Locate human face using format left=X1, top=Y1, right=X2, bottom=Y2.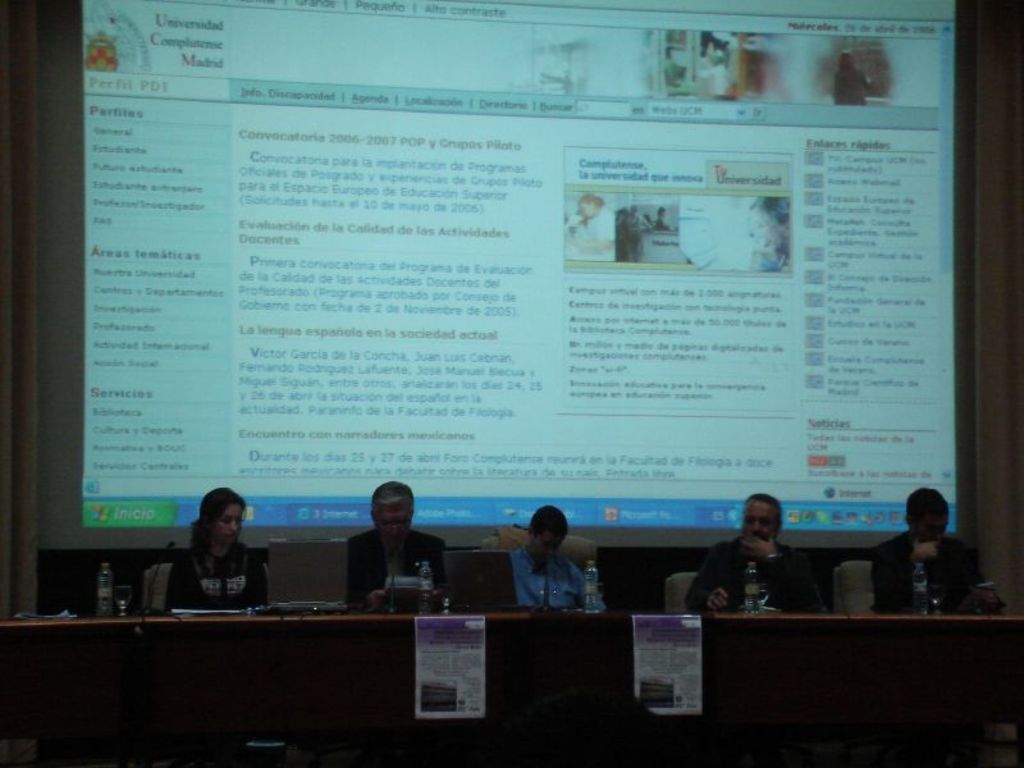
left=376, top=503, right=411, bottom=554.
